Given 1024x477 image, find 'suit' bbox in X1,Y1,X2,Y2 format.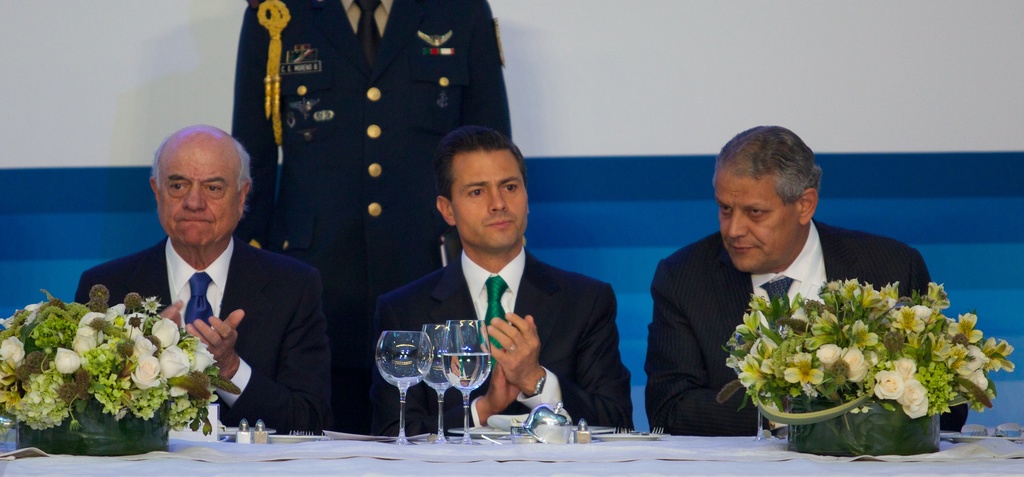
69,180,314,421.
